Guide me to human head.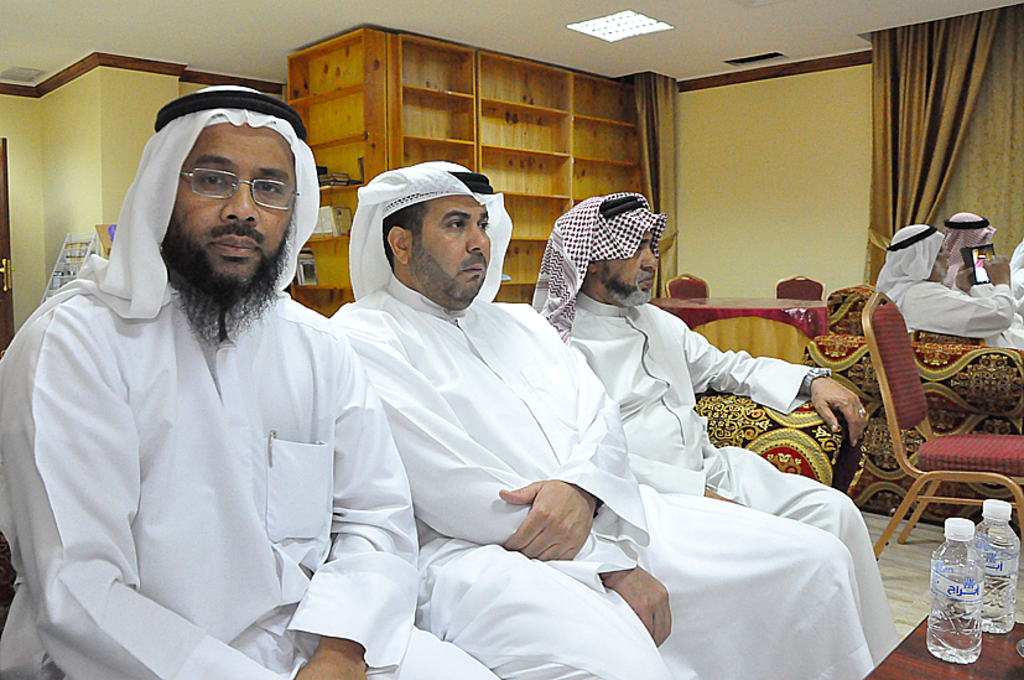
Guidance: 888 222 953 280.
